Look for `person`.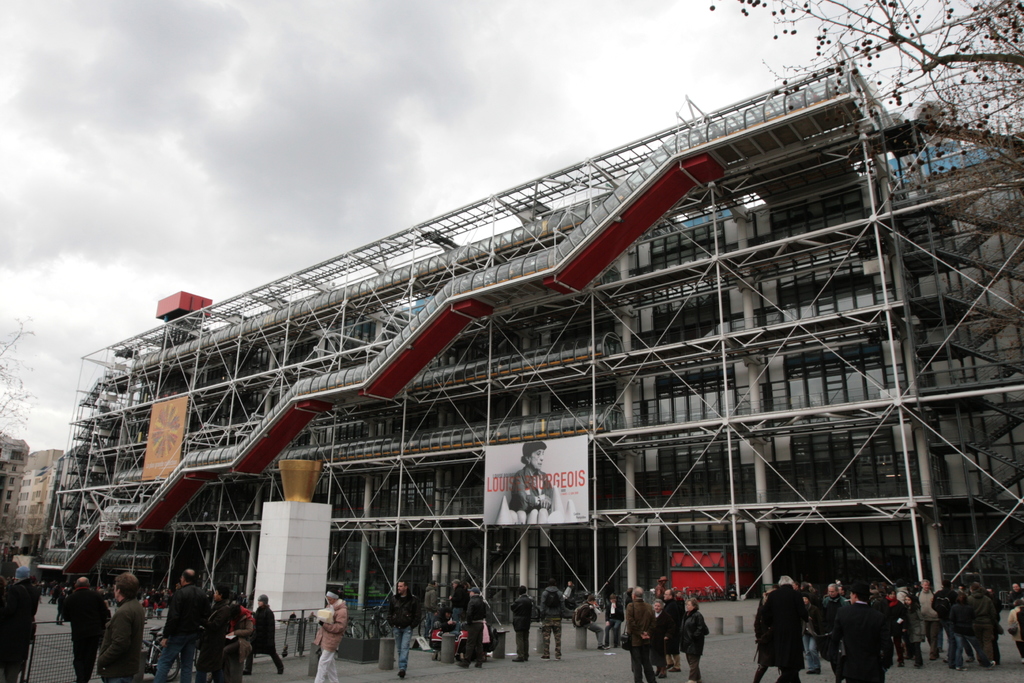
Found: bbox=(627, 578, 712, 682).
